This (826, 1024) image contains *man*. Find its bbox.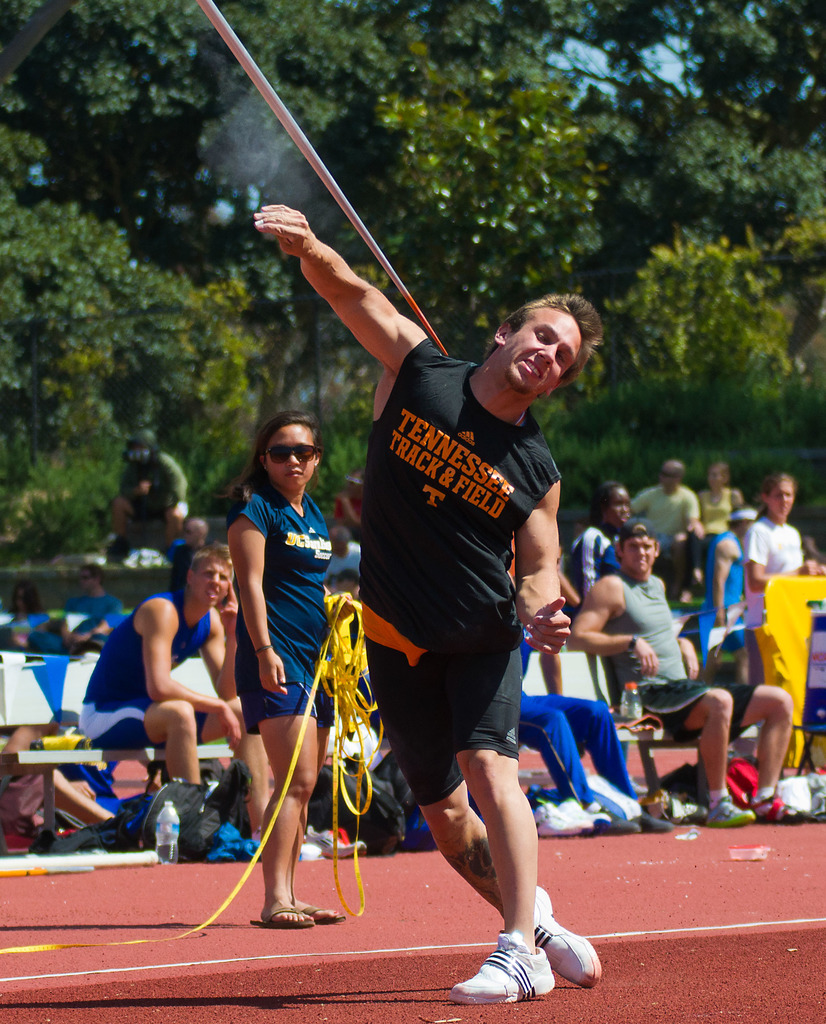
bbox=[332, 237, 603, 959].
